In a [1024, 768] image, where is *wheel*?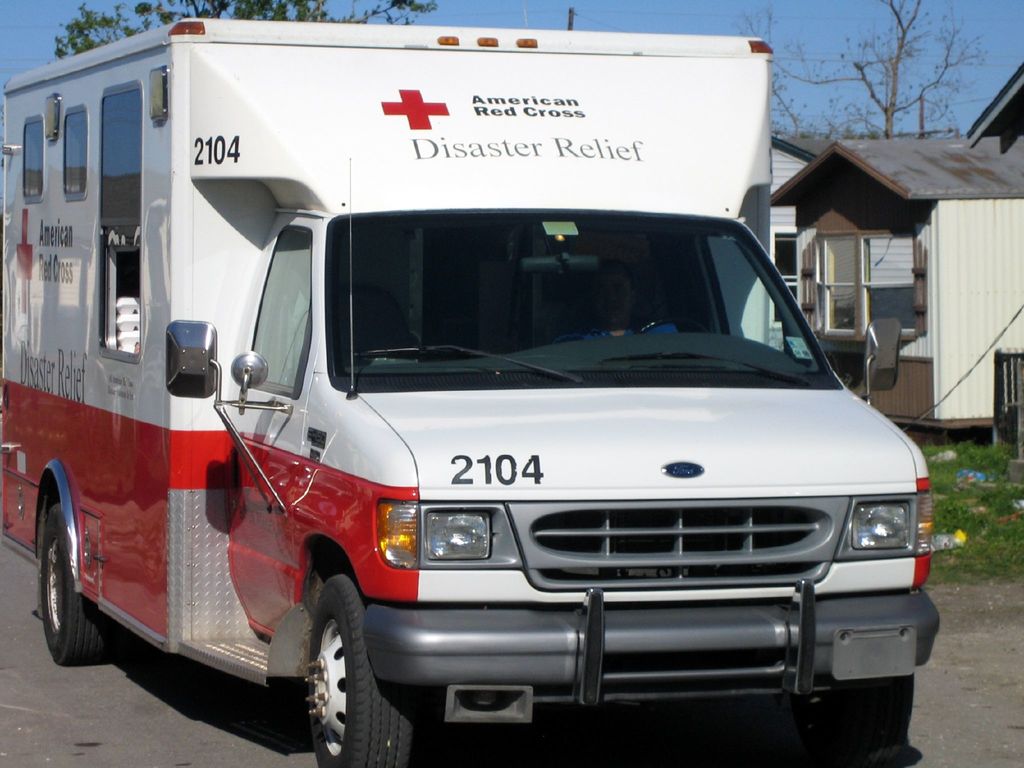
Rect(305, 569, 414, 767).
